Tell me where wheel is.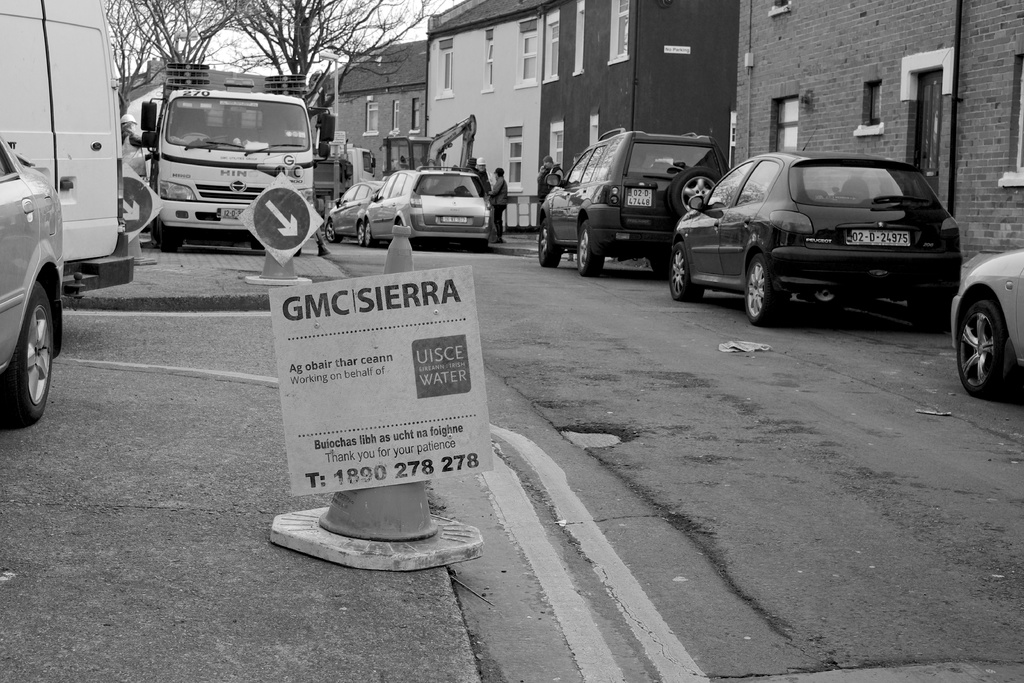
wheel is at select_region(908, 299, 951, 333).
